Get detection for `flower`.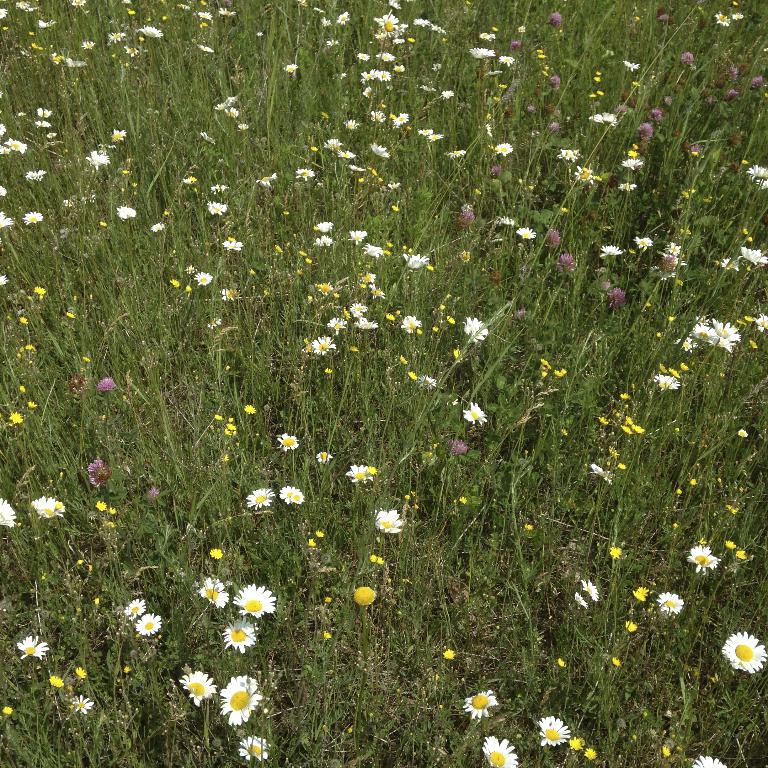
Detection: detection(728, 65, 741, 84).
